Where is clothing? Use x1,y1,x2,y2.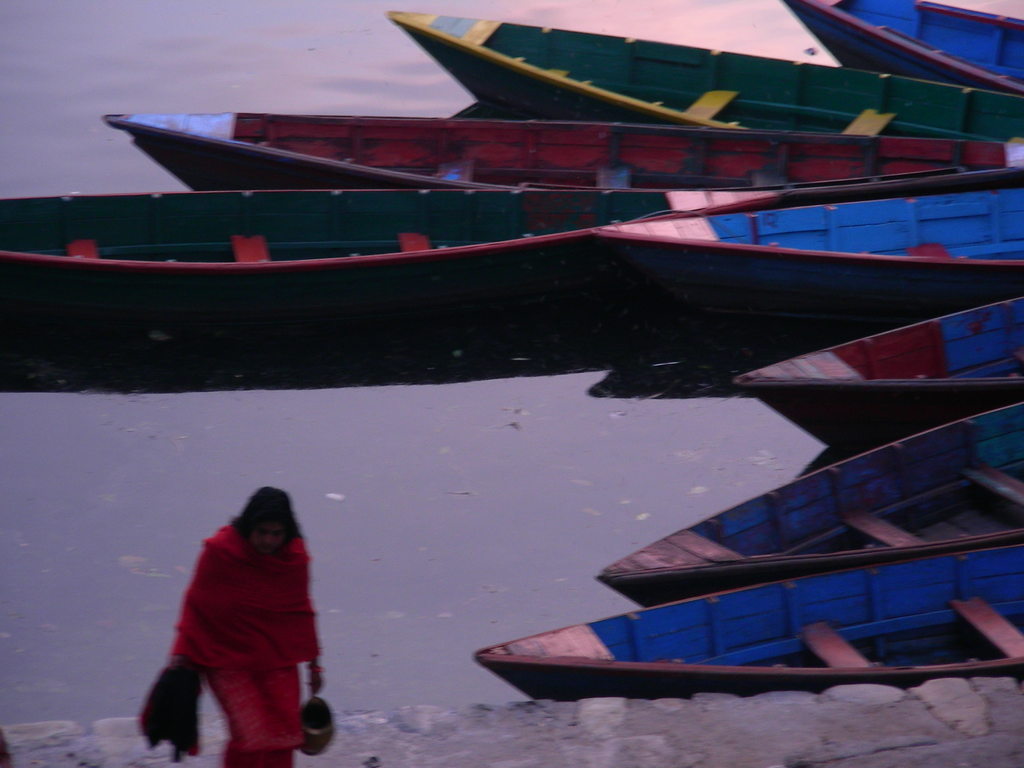
145,519,323,767.
